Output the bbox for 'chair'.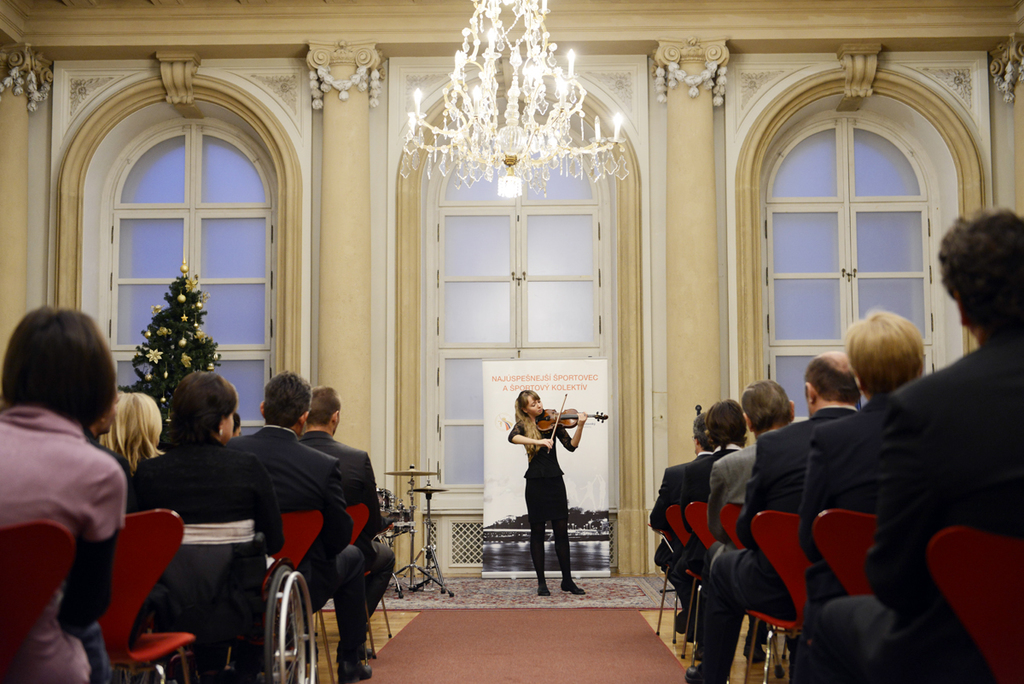
bbox=(333, 500, 381, 654).
